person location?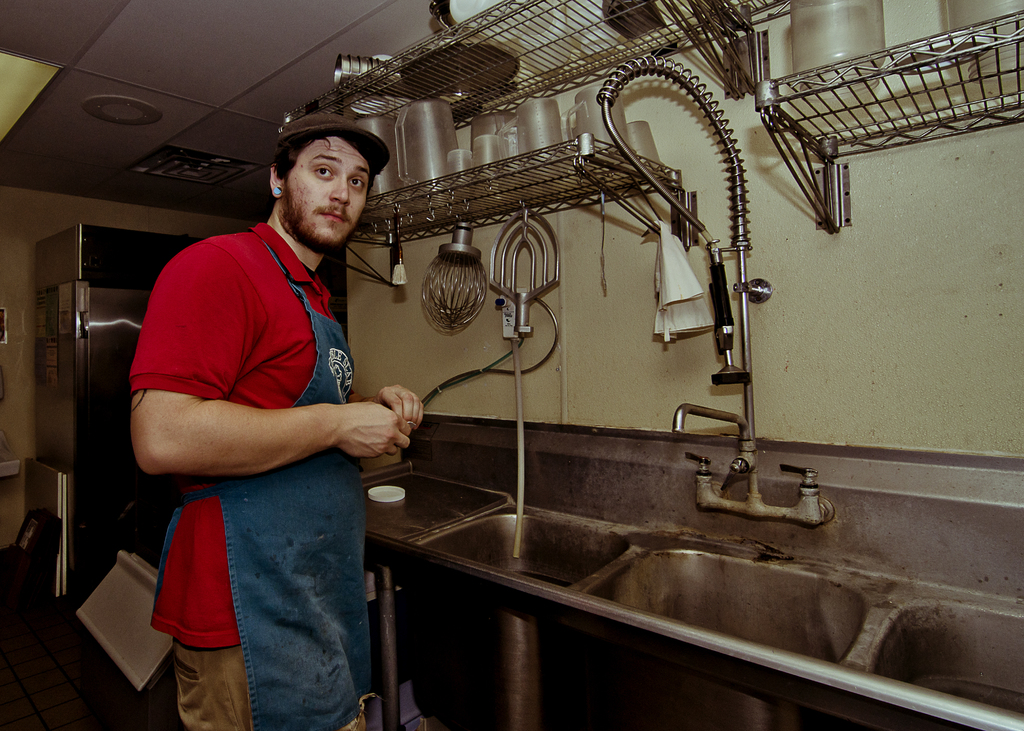
x1=122 y1=86 x2=417 y2=730
